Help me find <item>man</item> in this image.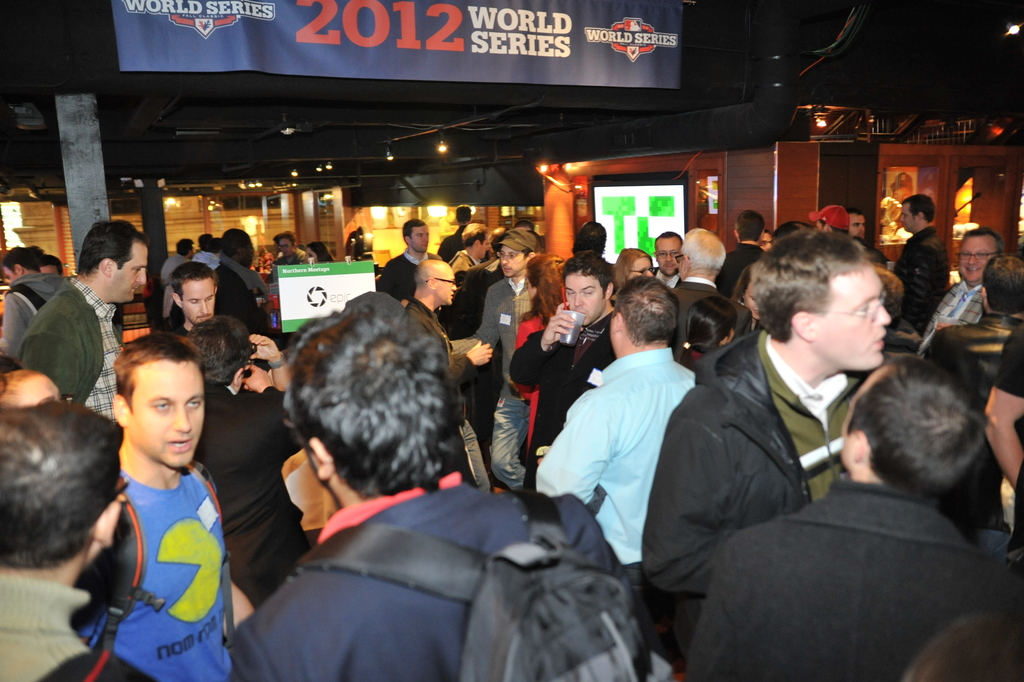
Found it: box(211, 224, 274, 330).
